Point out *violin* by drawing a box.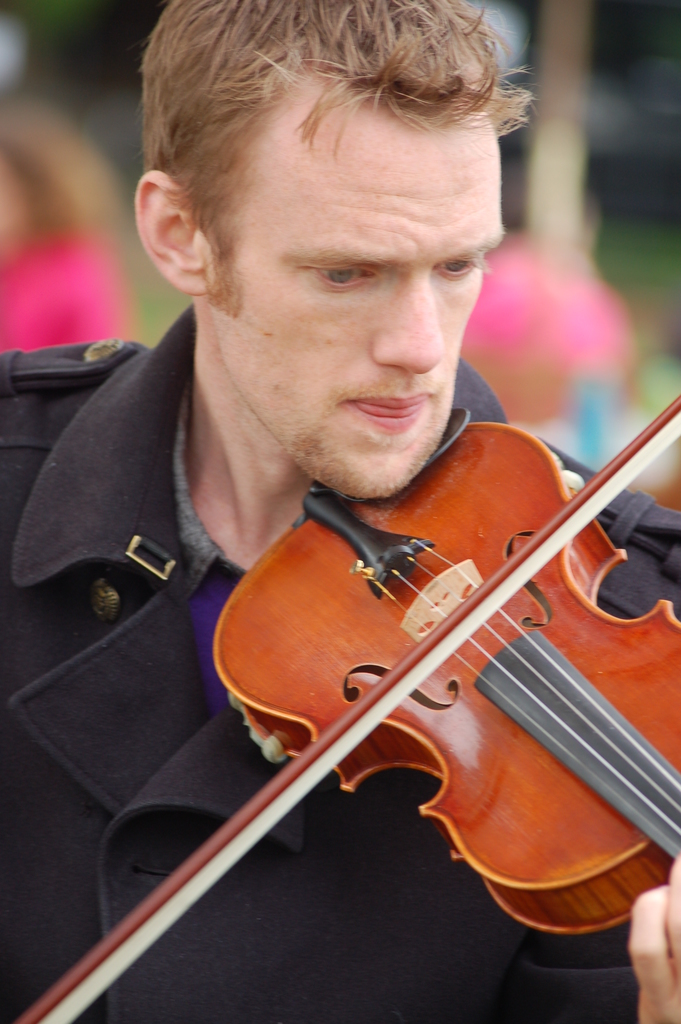
bbox(22, 389, 680, 1023).
